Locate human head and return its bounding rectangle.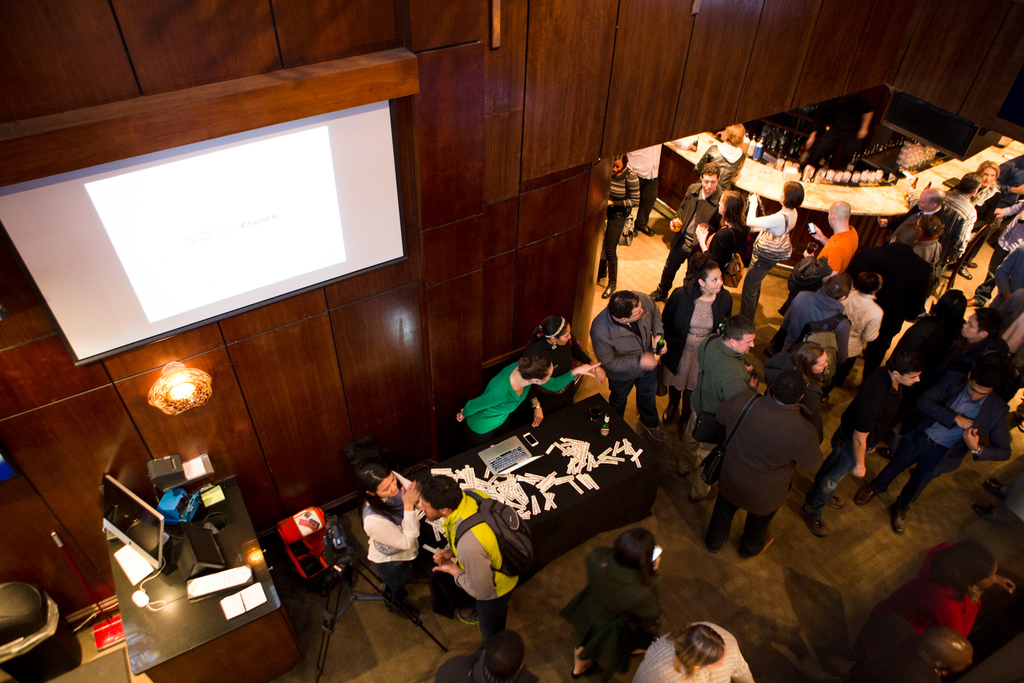
bbox=[885, 350, 928, 388].
